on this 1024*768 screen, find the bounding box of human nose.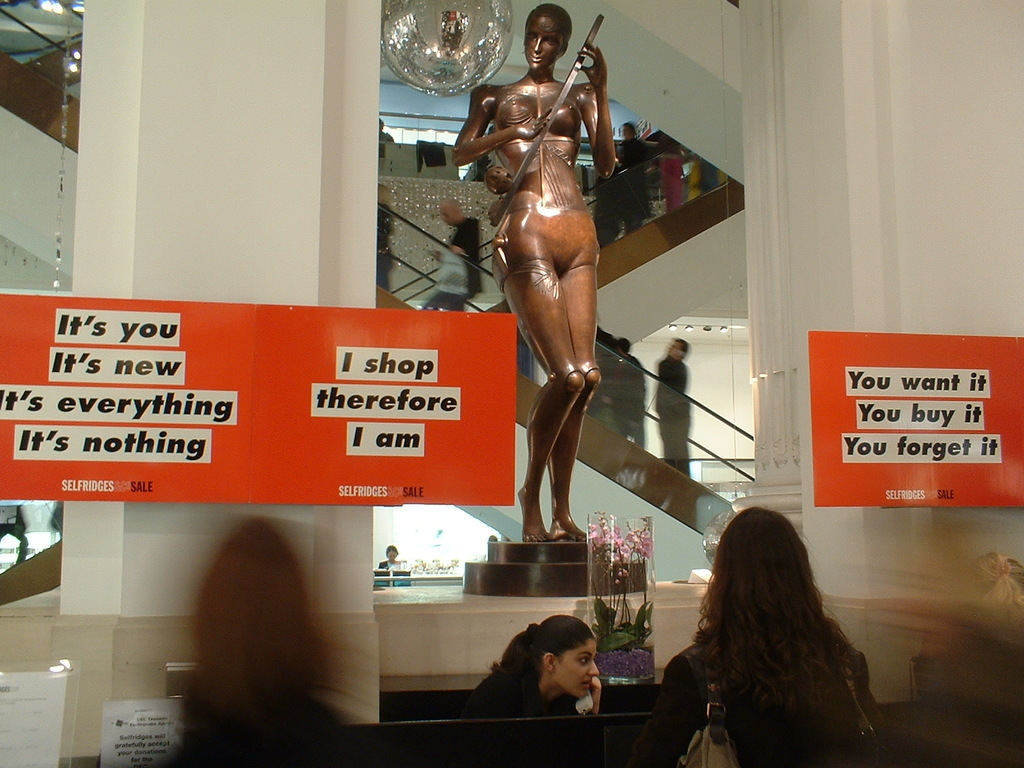
Bounding box: bbox(534, 38, 540, 52).
